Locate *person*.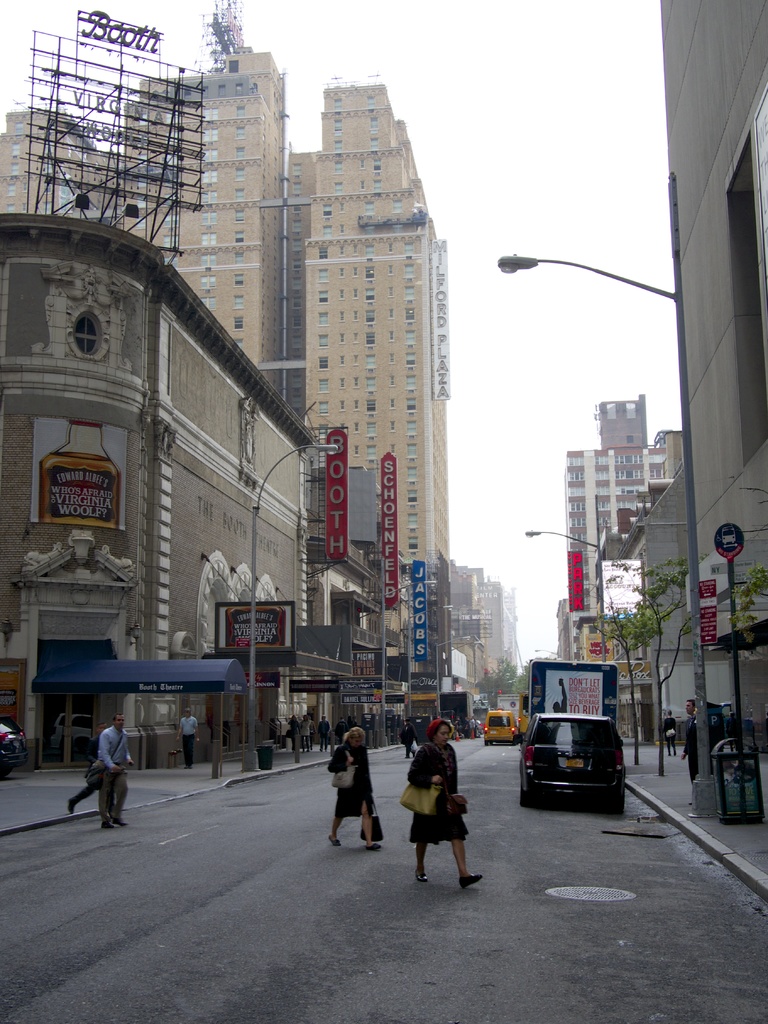
Bounding box: box=[70, 767, 97, 812].
